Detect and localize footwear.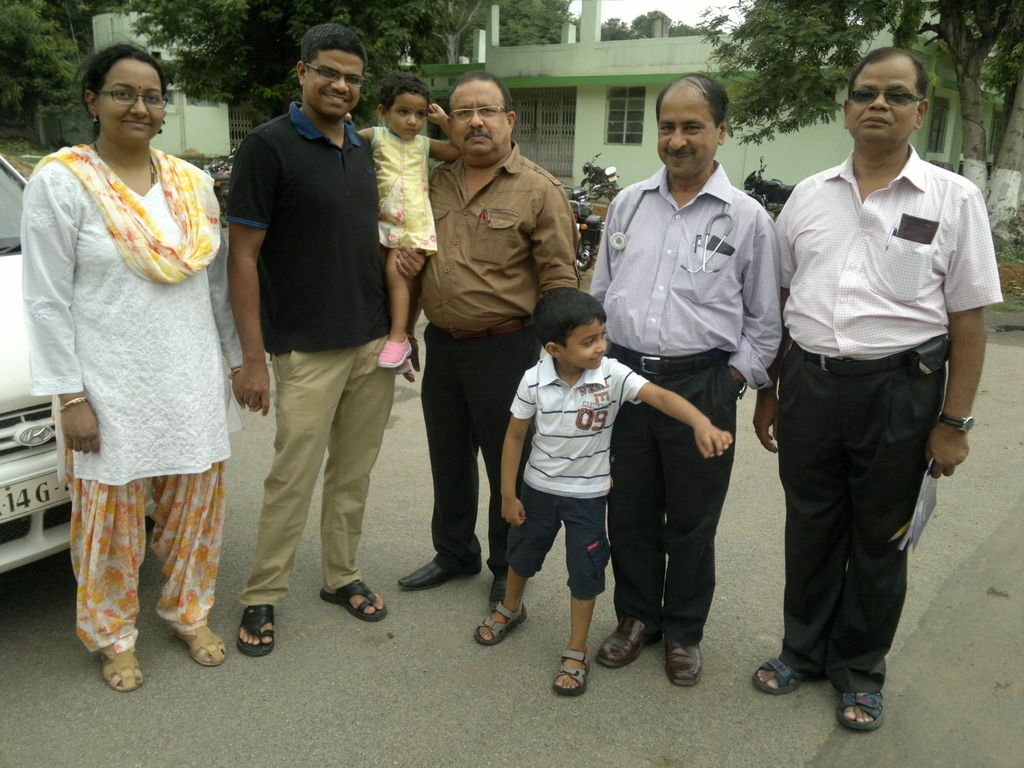
Localized at select_region(547, 644, 591, 693).
